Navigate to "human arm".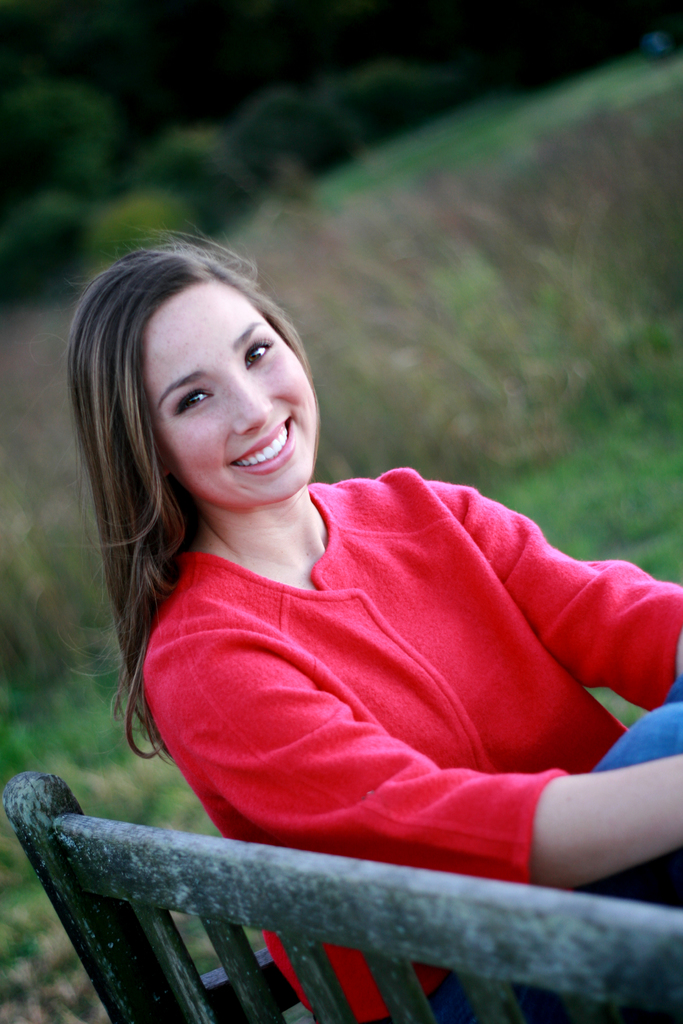
Navigation target: box=[461, 486, 682, 713].
